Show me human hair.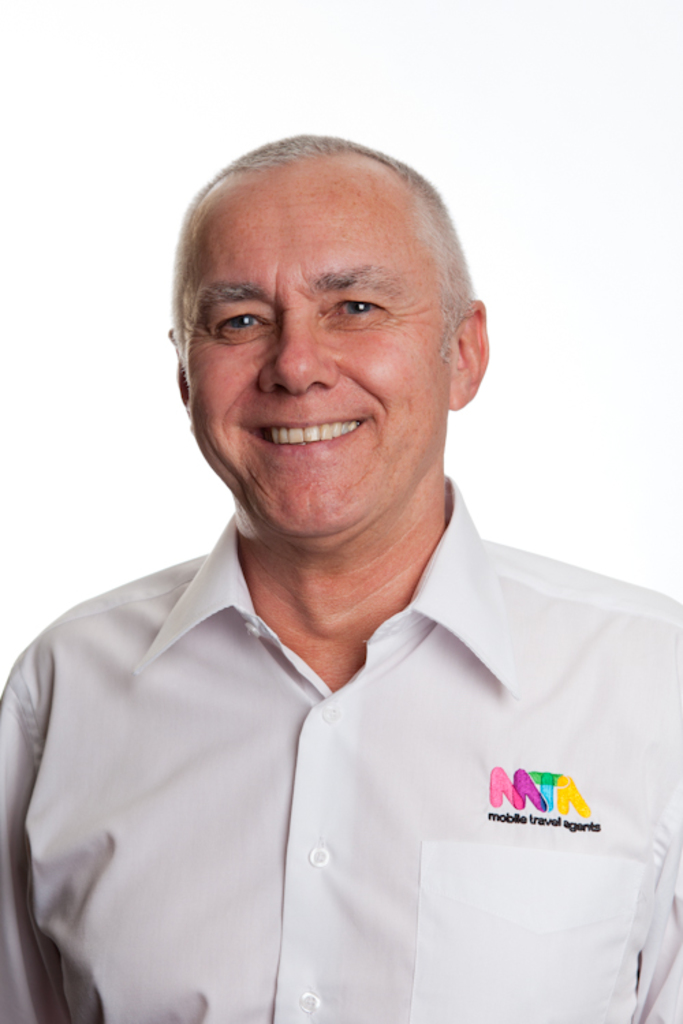
human hair is here: <bbox>212, 134, 477, 344</bbox>.
